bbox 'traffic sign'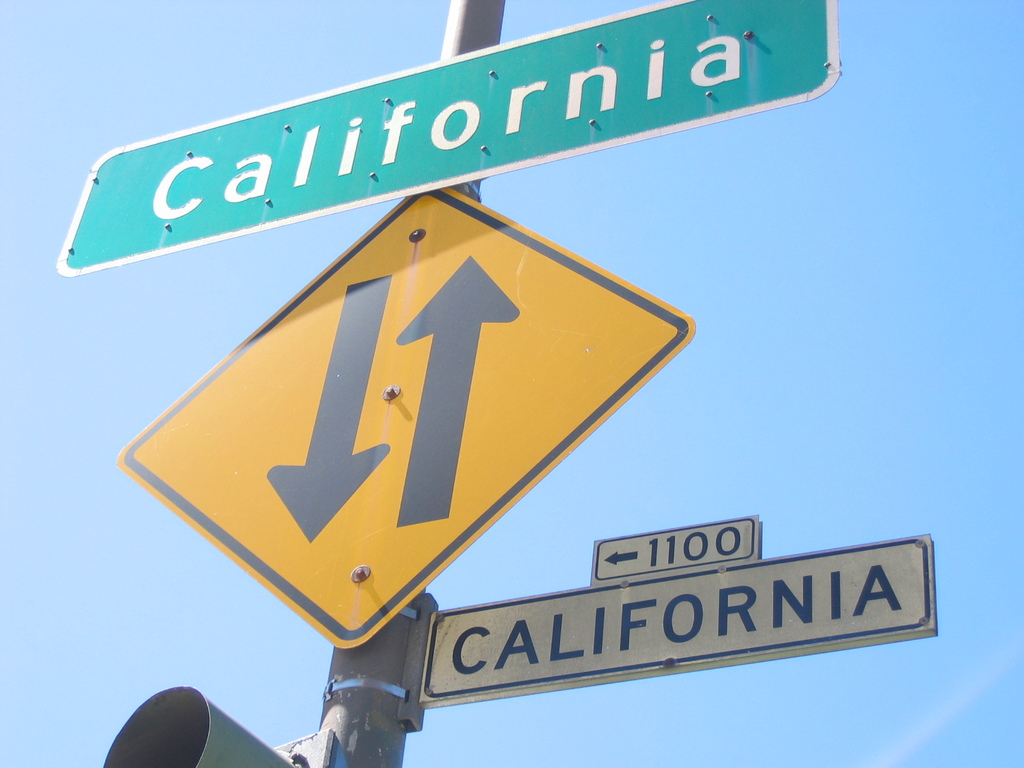
bbox=(115, 184, 694, 653)
